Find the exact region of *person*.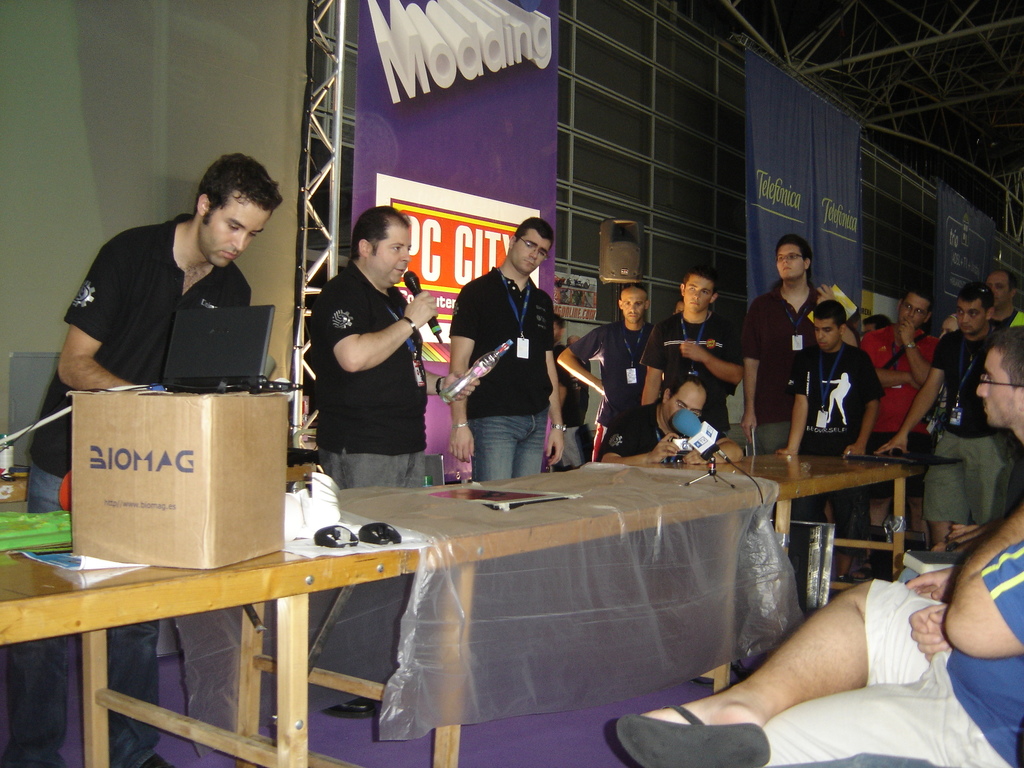
Exact region: locate(639, 269, 738, 431).
